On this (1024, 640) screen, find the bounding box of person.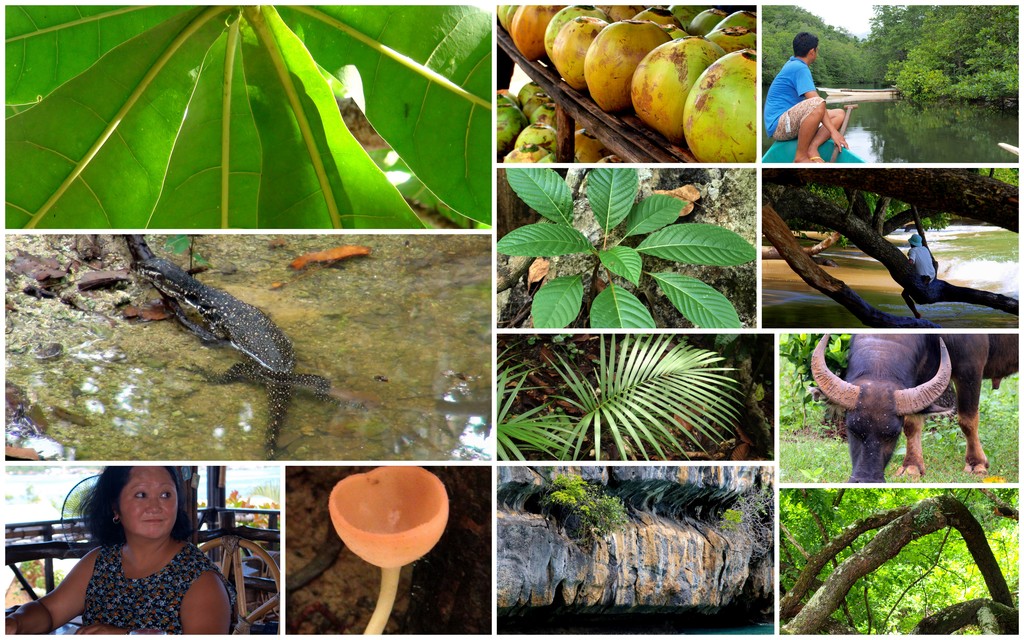
Bounding box: bbox(902, 232, 938, 323).
